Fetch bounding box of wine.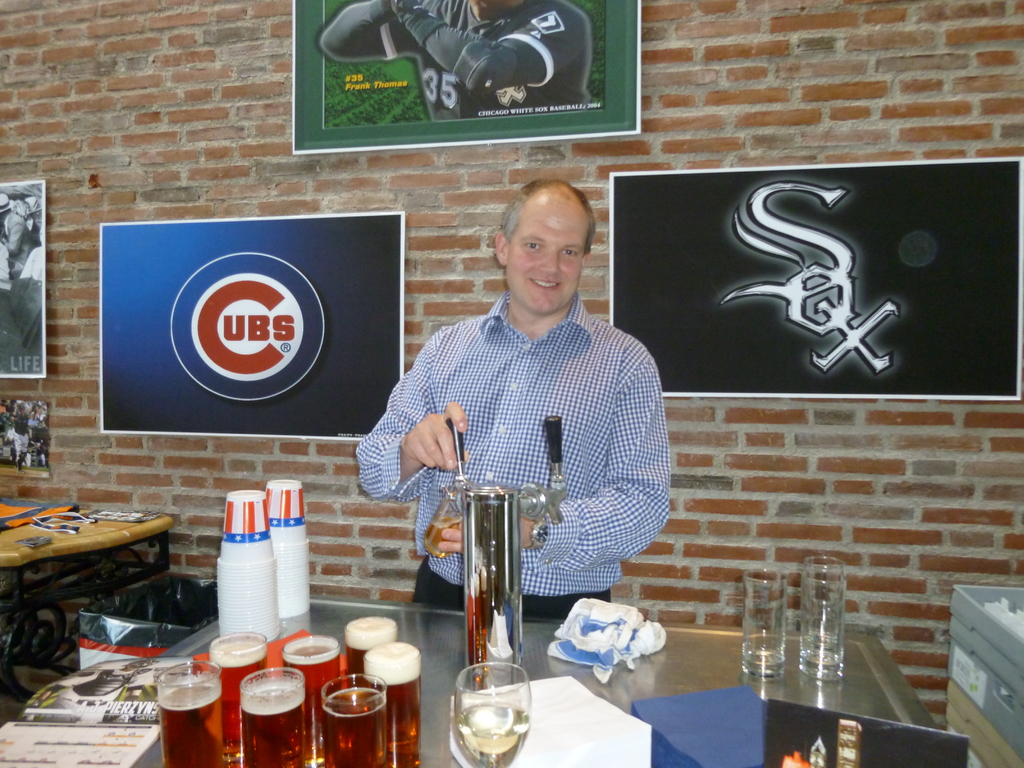
Bbox: <box>242,684,307,767</box>.
